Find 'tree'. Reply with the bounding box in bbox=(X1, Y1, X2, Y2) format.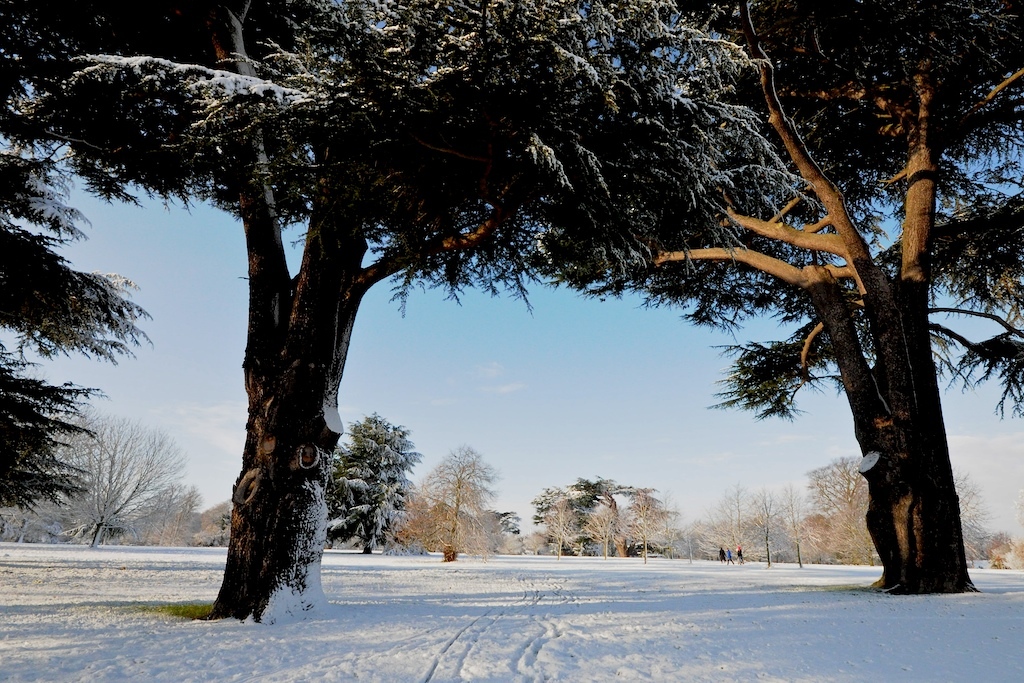
bbox=(534, 0, 1023, 596).
